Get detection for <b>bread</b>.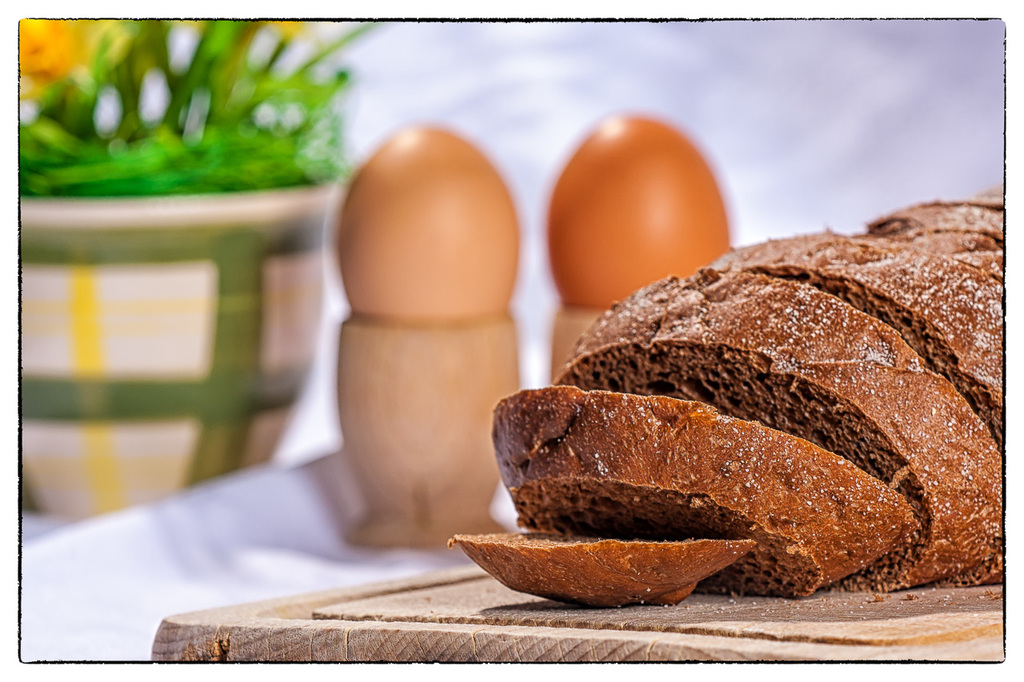
Detection: <region>454, 531, 758, 607</region>.
